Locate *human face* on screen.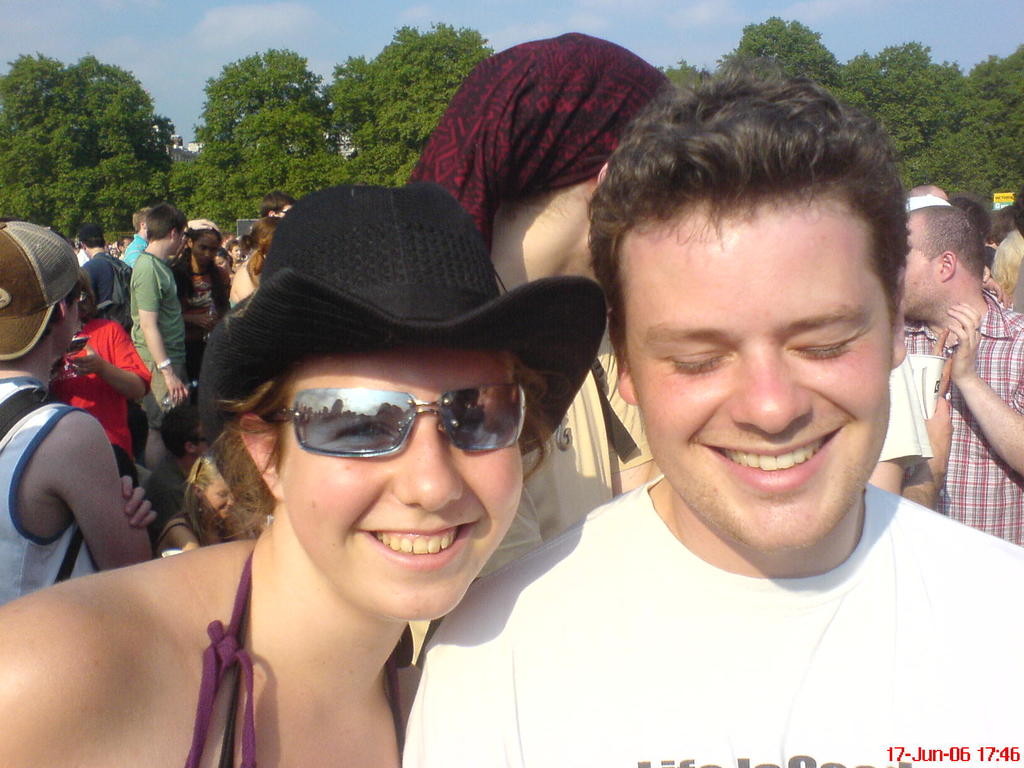
On screen at l=283, t=352, r=526, b=622.
